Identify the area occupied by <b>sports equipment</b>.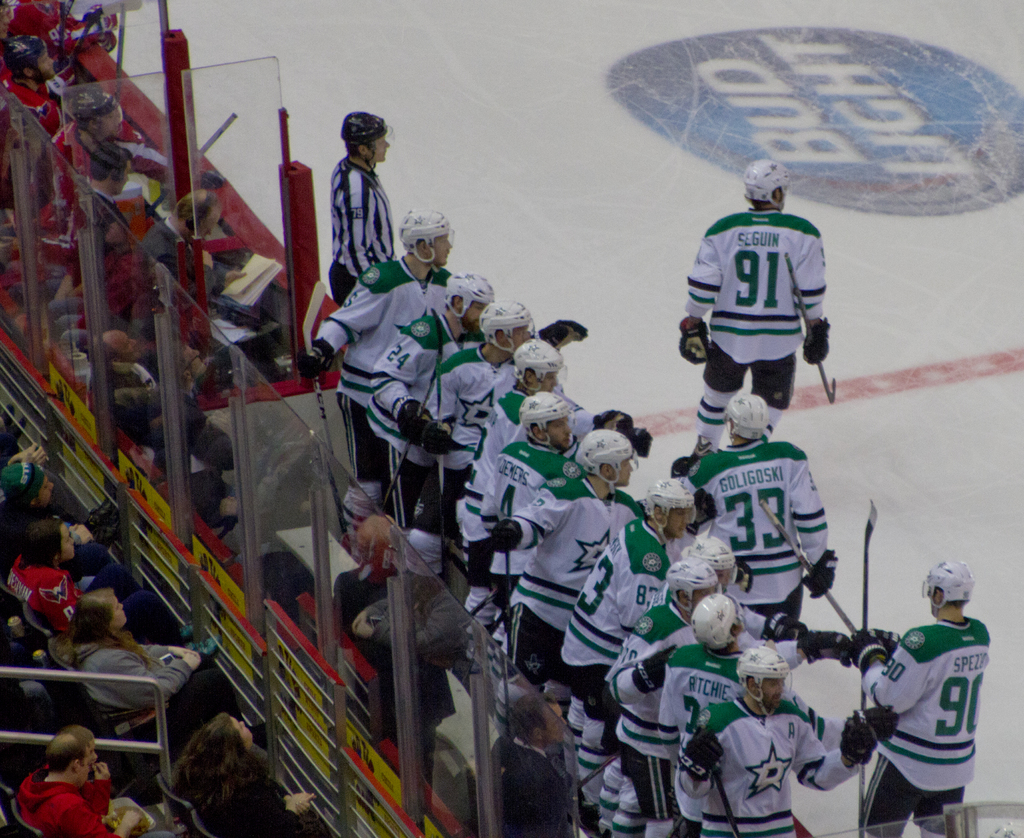
Area: (x1=743, y1=159, x2=795, y2=209).
